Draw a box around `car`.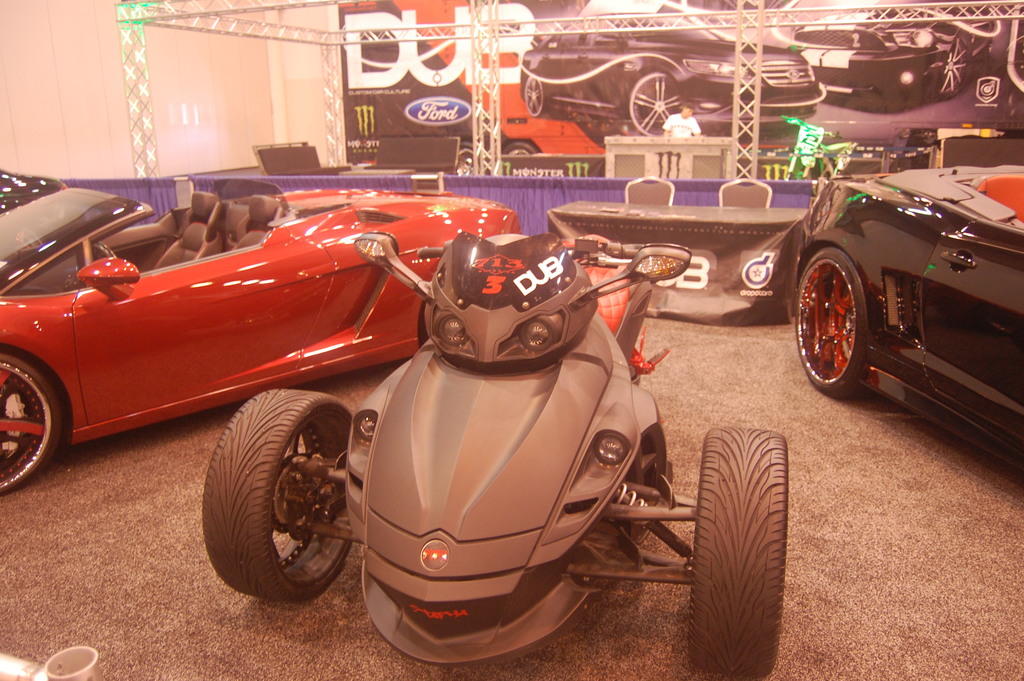
region(793, 4, 989, 106).
